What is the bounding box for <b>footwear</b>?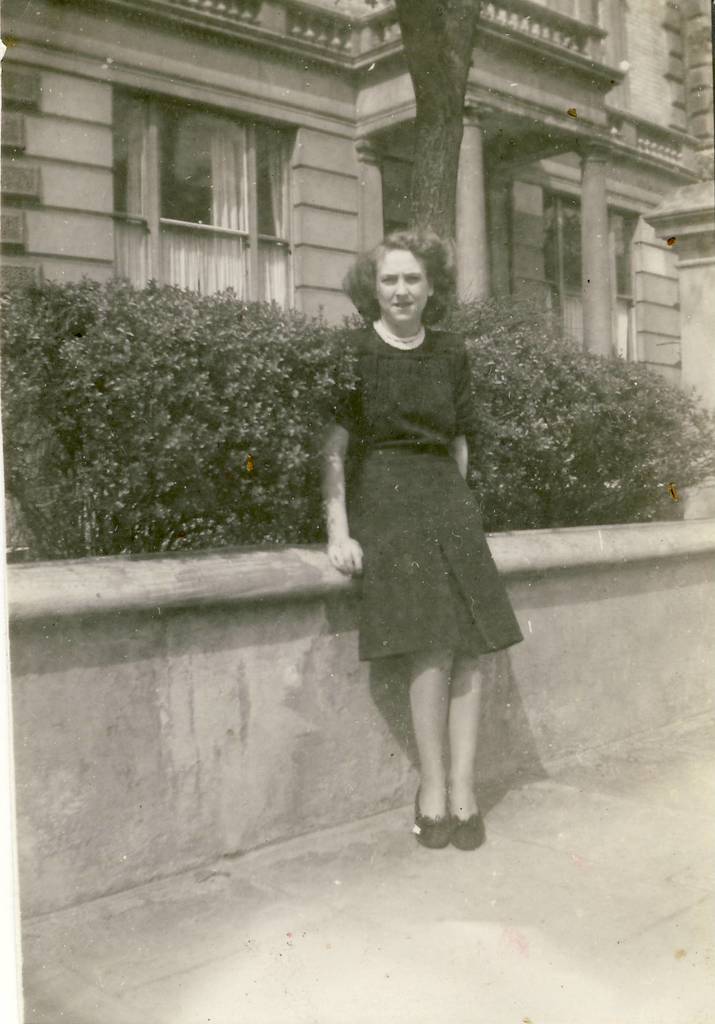
447 809 479 848.
